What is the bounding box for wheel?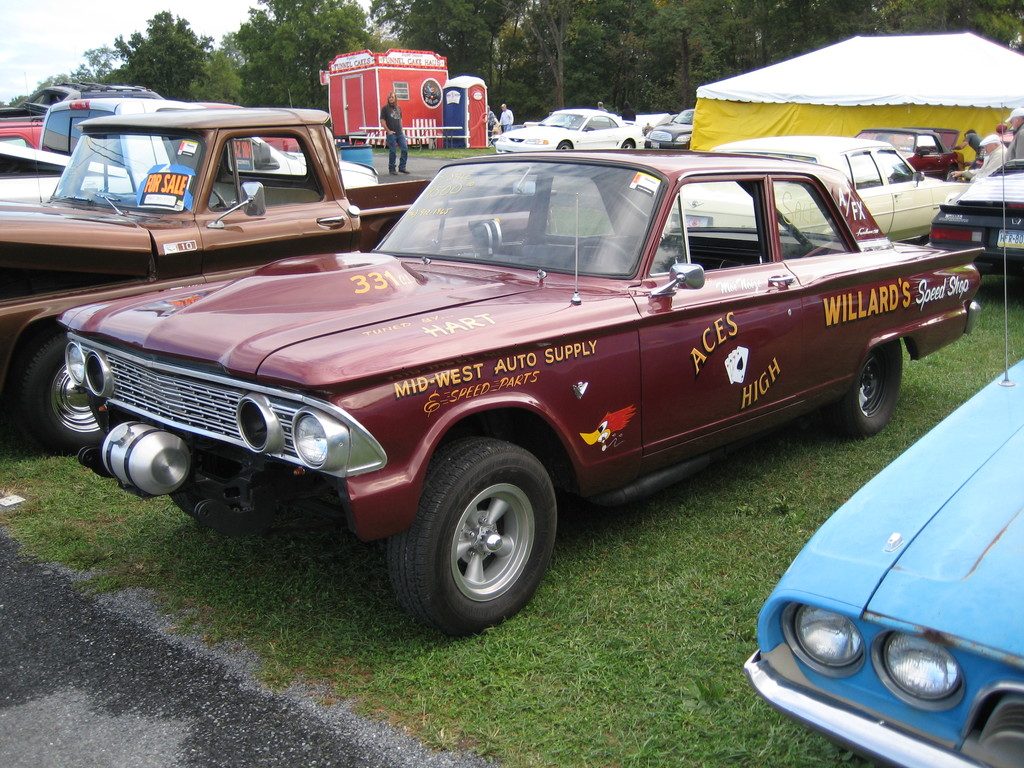
region(8, 324, 92, 462).
